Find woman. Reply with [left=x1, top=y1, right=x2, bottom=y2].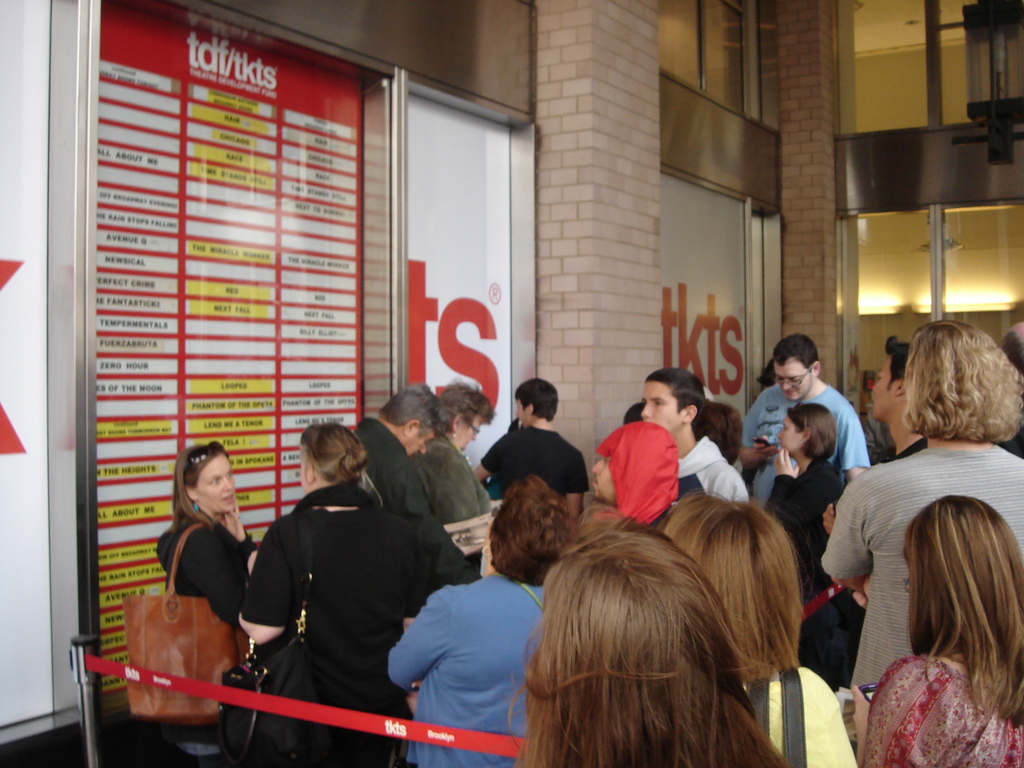
[left=760, top=399, right=845, bottom=691].
